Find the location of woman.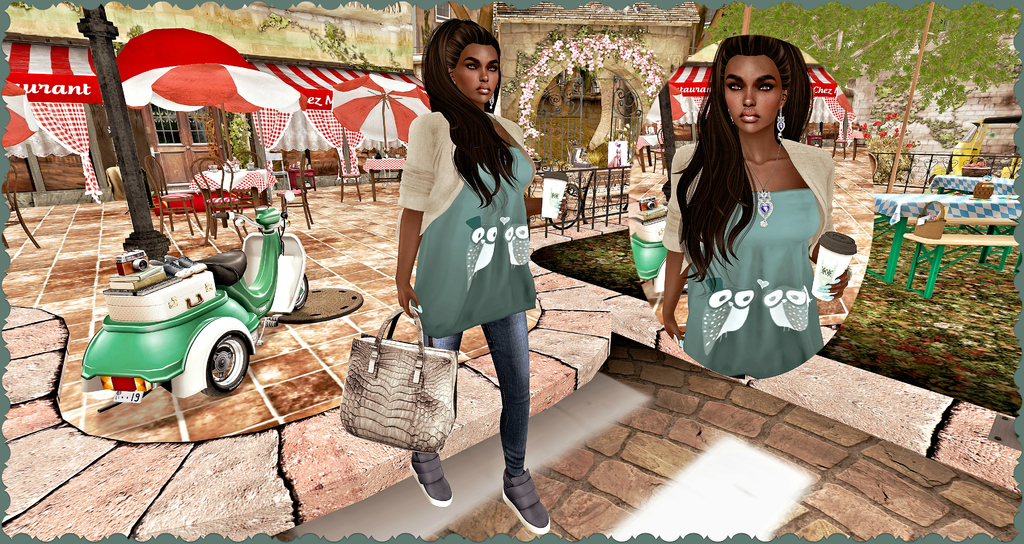
Location: [399, 19, 552, 539].
